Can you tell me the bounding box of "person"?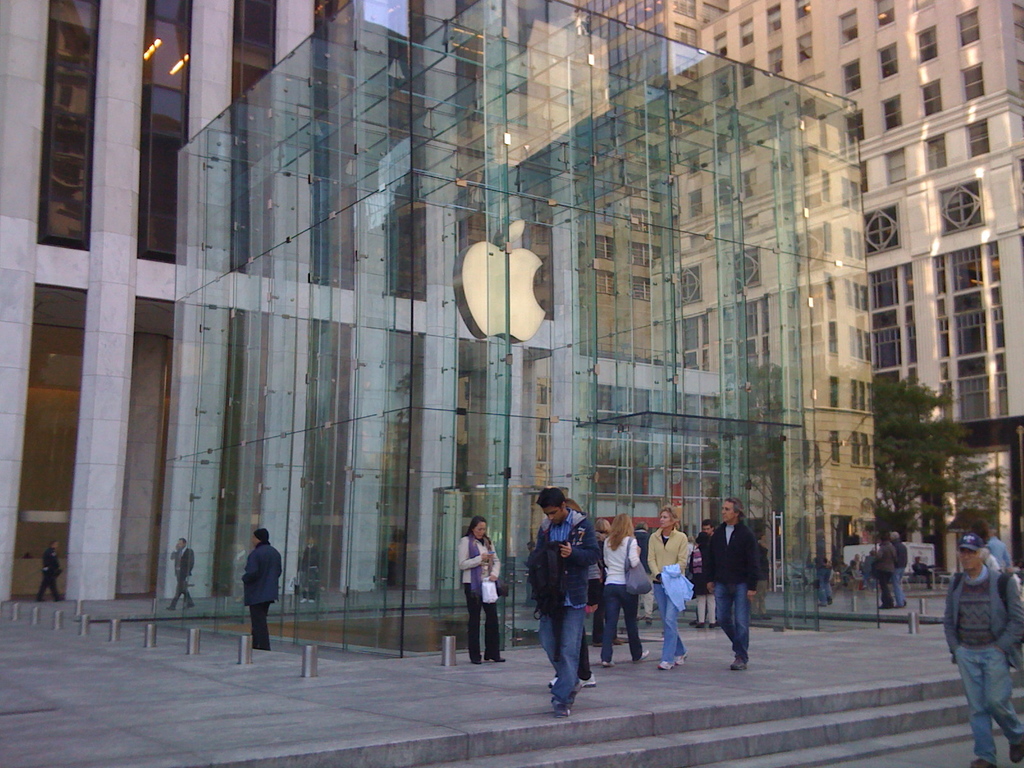
(x1=640, y1=508, x2=698, y2=676).
